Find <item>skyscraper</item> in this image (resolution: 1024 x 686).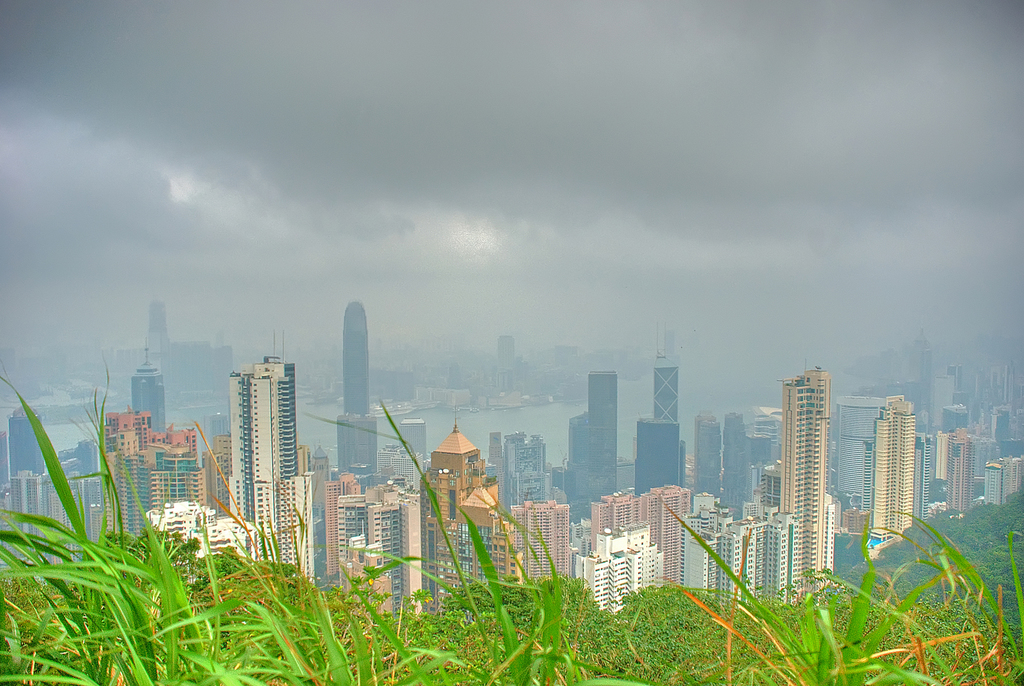
[x1=872, y1=395, x2=924, y2=544].
